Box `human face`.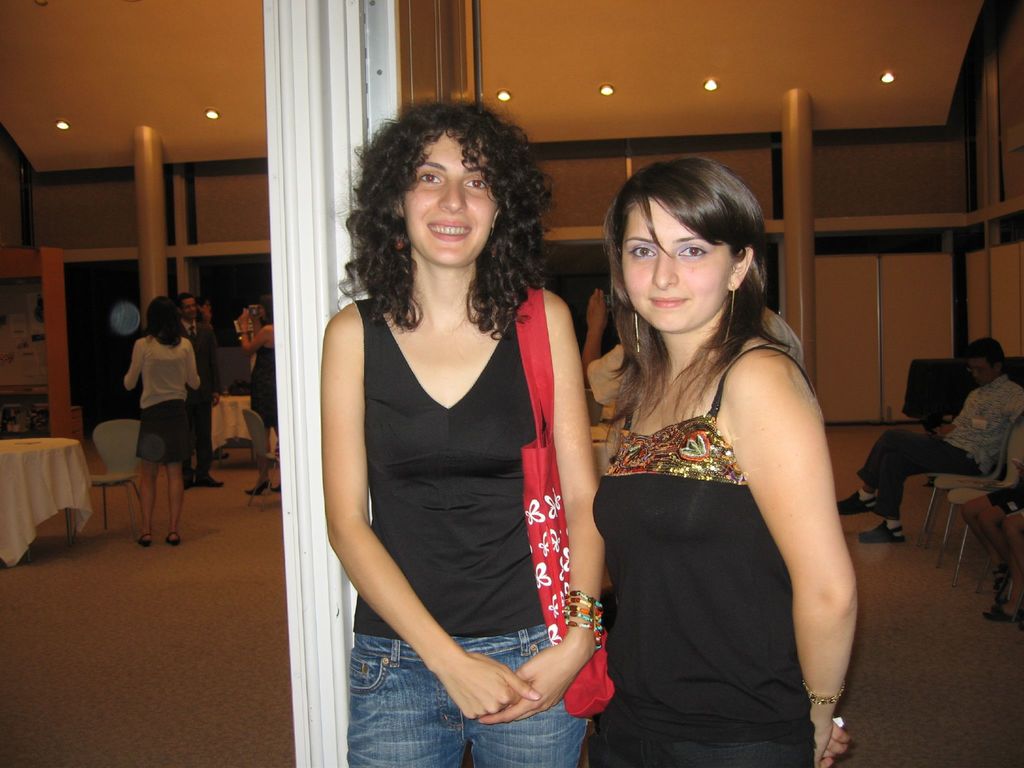
400 134 498 264.
